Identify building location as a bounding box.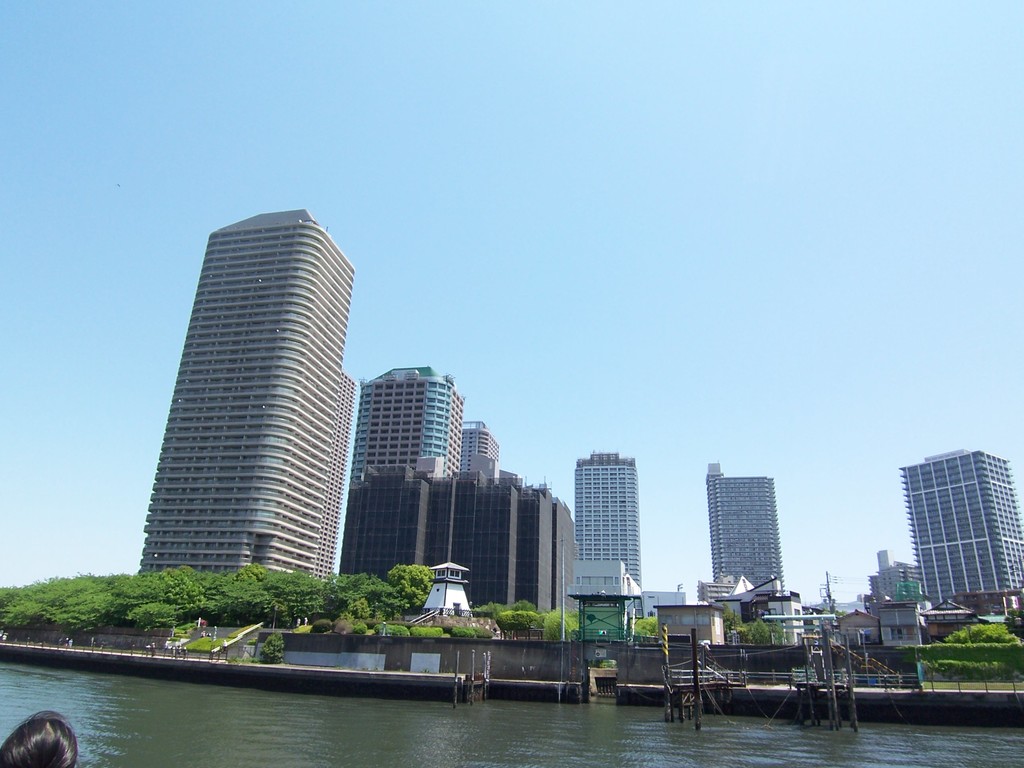
x1=714 y1=461 x2=789 y2=602.
